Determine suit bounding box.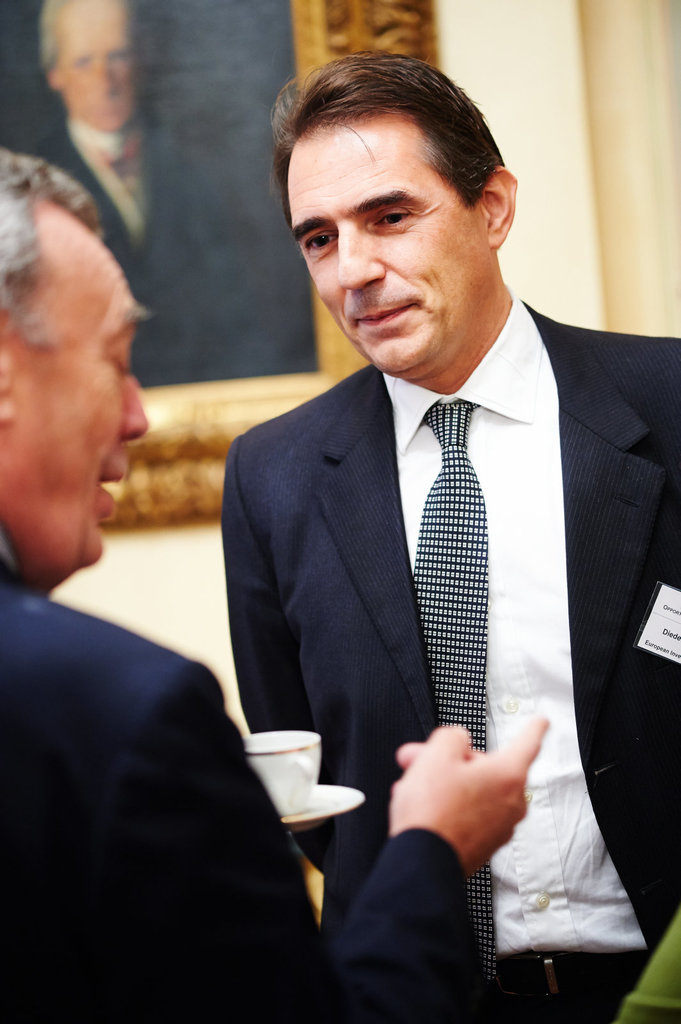
Determined: [216,300,680,1023].
